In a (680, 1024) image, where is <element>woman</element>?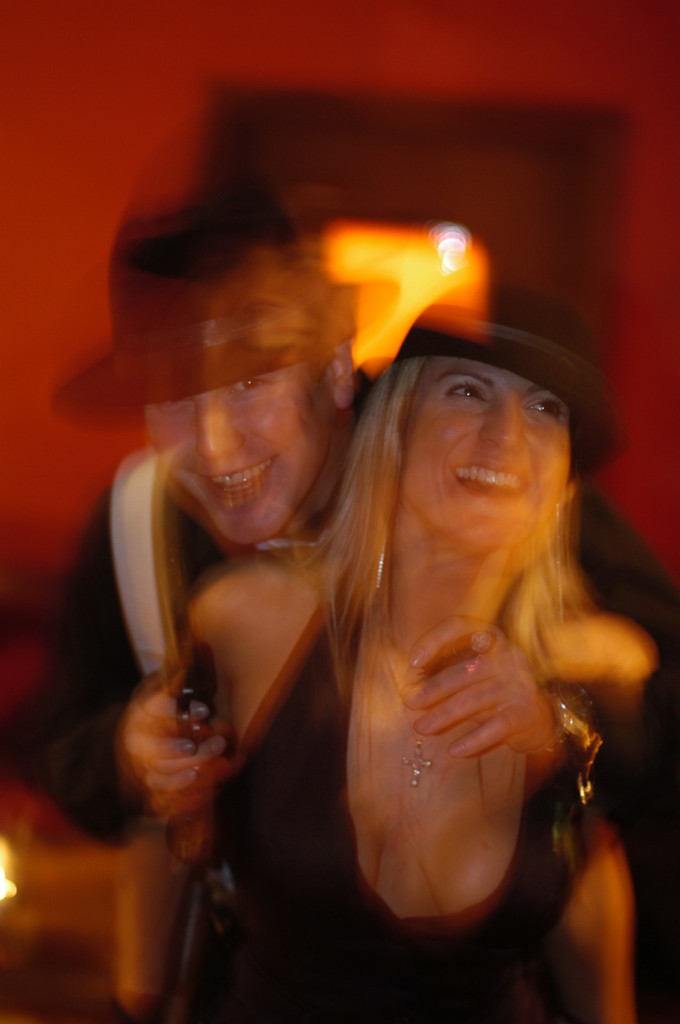
(198, 205, 639, 984).
